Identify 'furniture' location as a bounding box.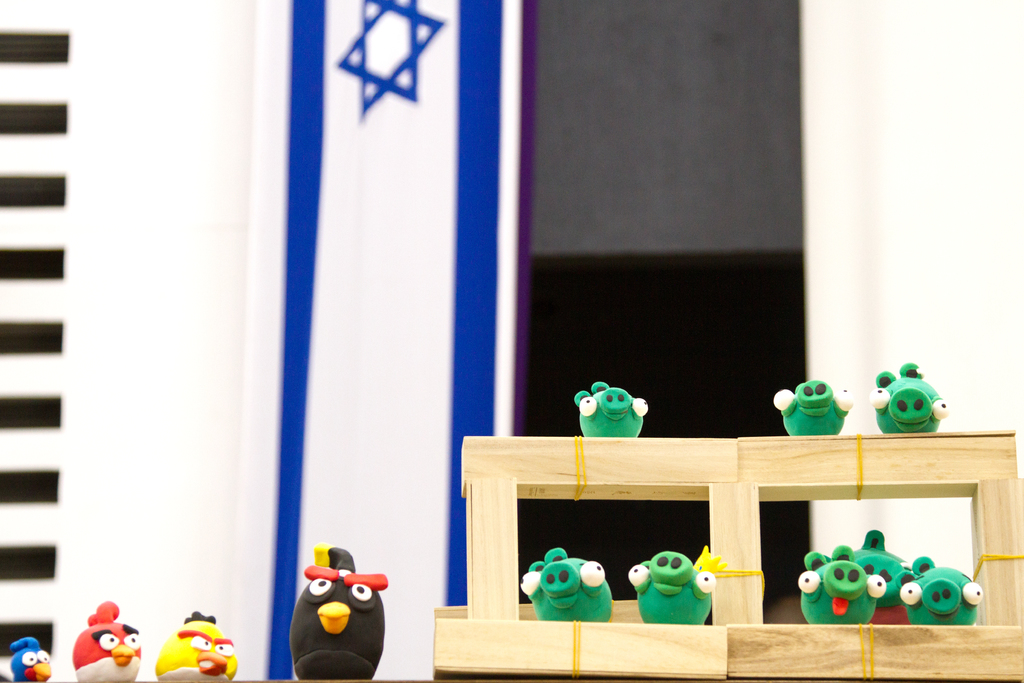
{"x1": 430, "y1": 429, "x2": 1023, "y2": 682}.
